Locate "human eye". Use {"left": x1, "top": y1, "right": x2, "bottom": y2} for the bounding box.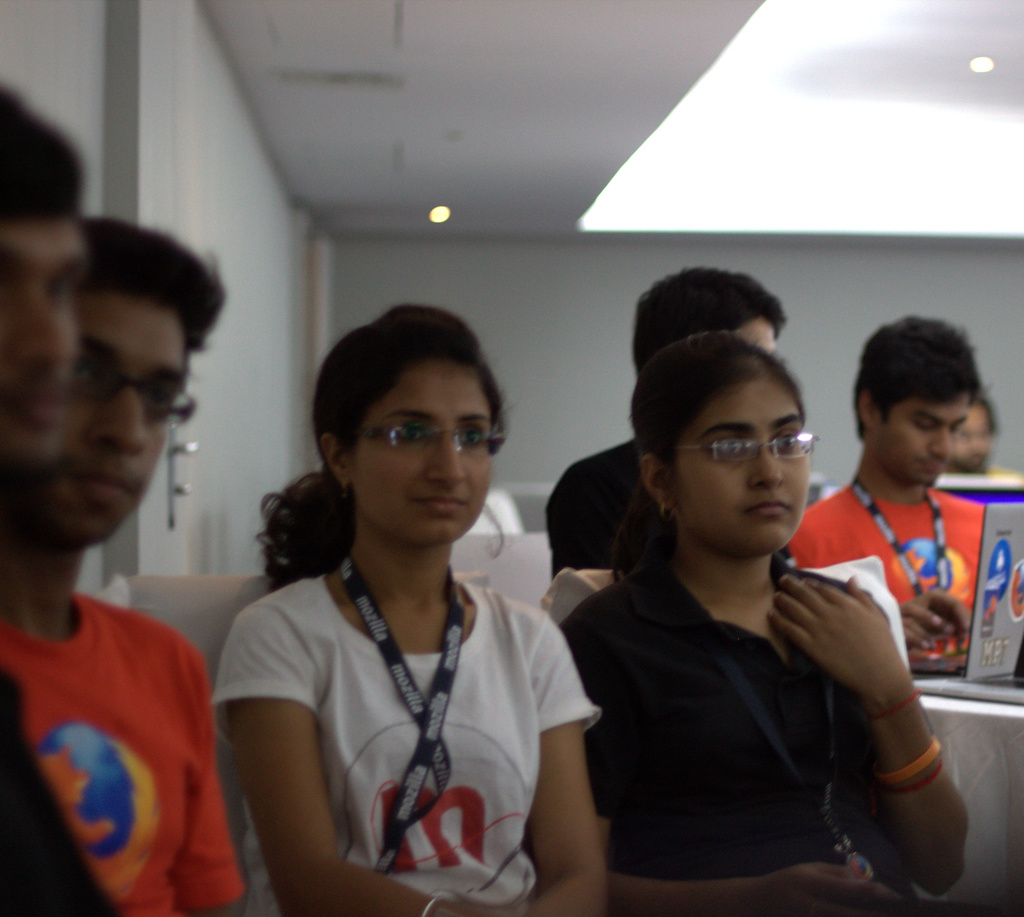
{"left": 716, "top": 434, "right": 751, "bottom": 462}.
